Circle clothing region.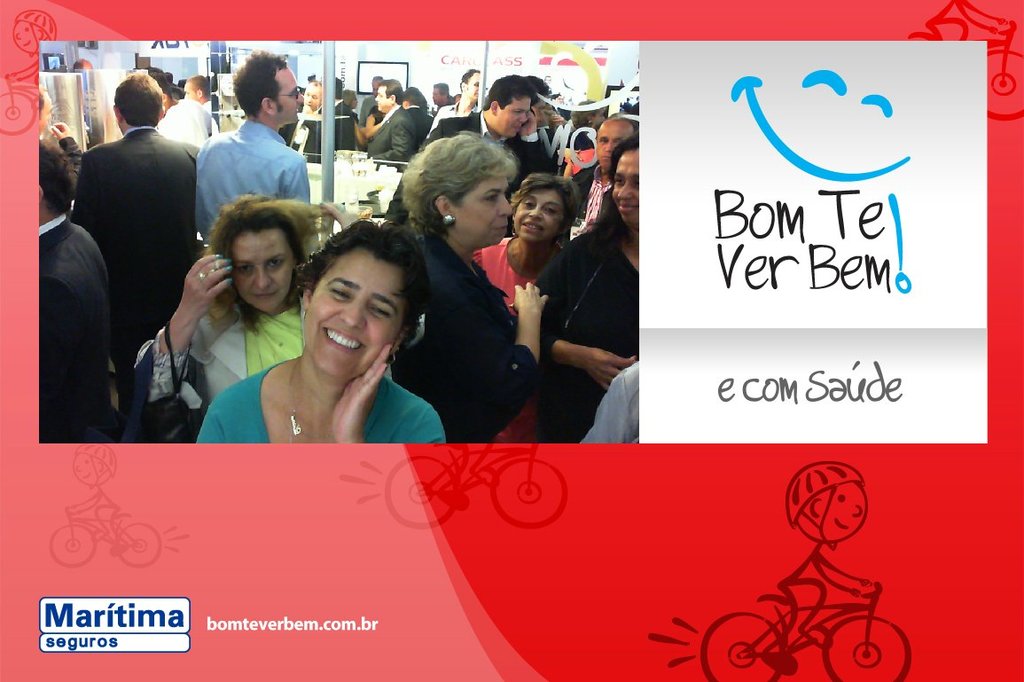
Region: [564,162,618,240].
